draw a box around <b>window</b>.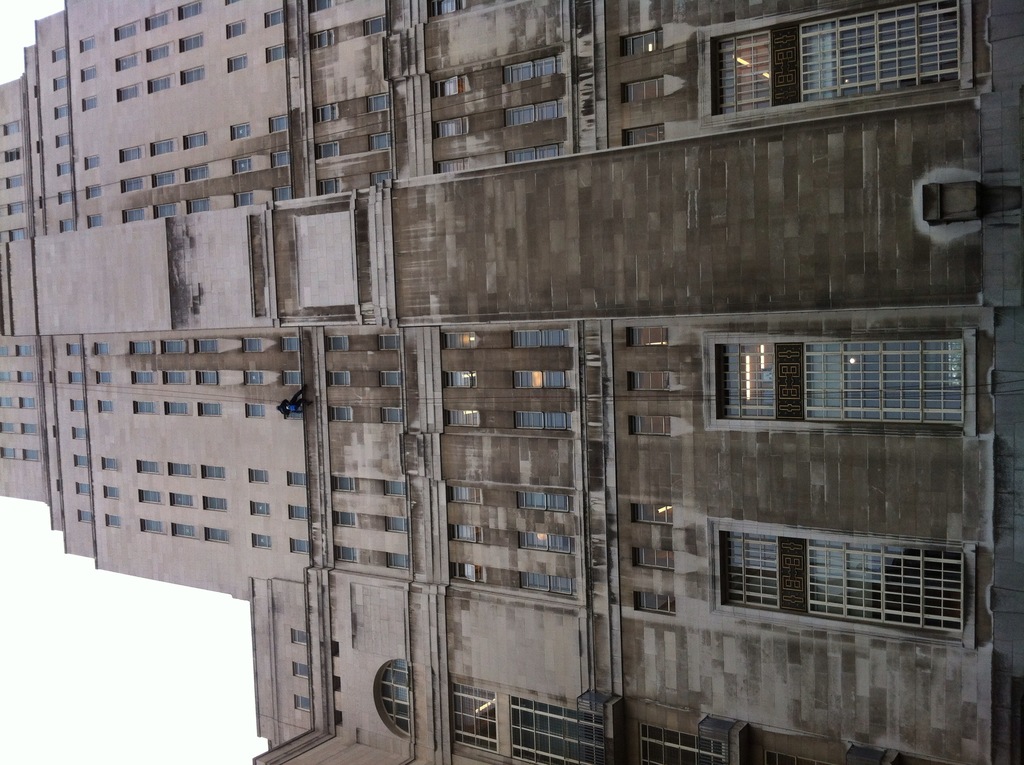
Rect(372, 132, 391, 150).
